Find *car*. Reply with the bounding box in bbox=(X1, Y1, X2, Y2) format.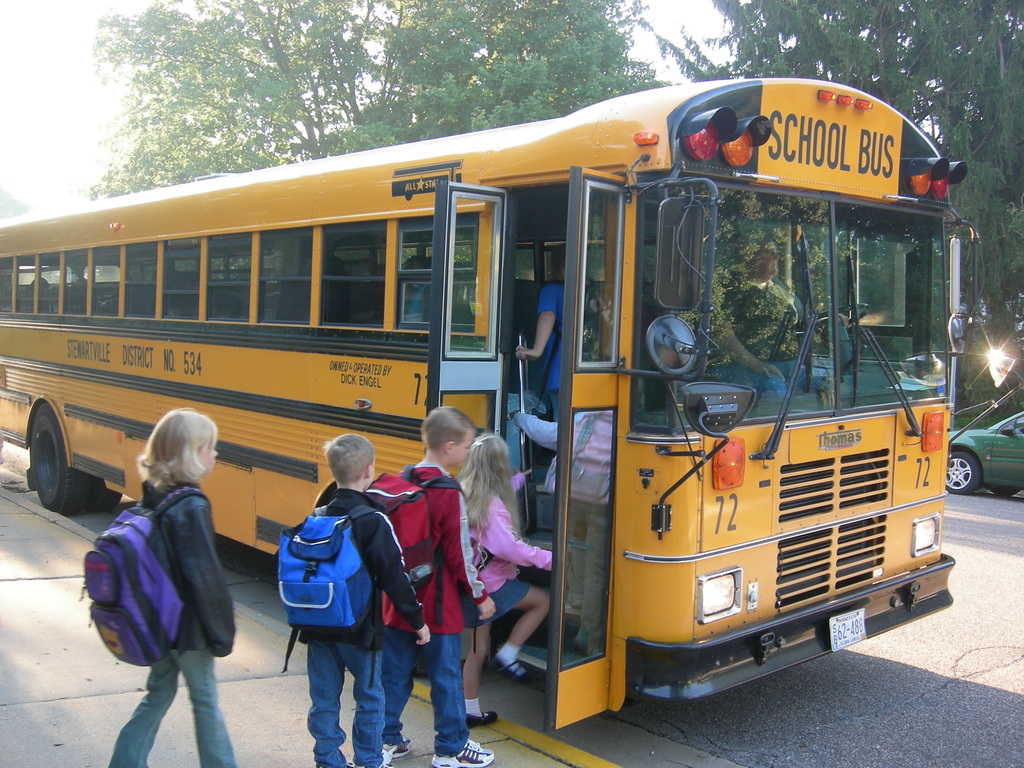
bbox=(948, 409, 1021, 497).
